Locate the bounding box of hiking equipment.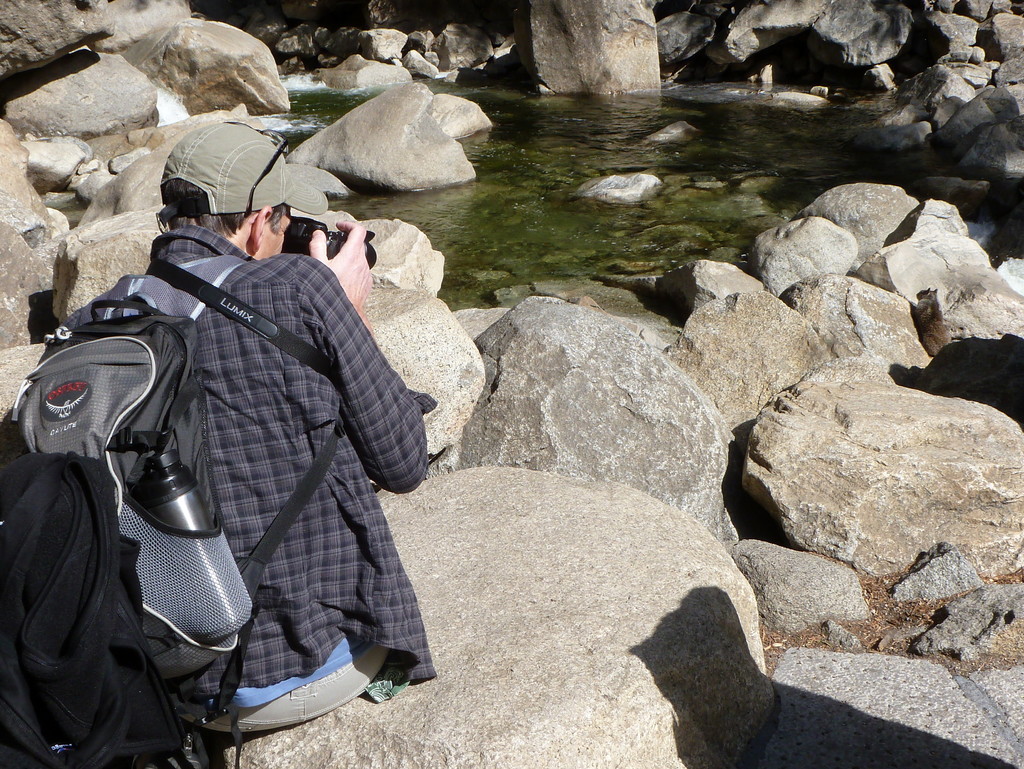
Bounding box: <region>0, 249, 345, 768</region>.
